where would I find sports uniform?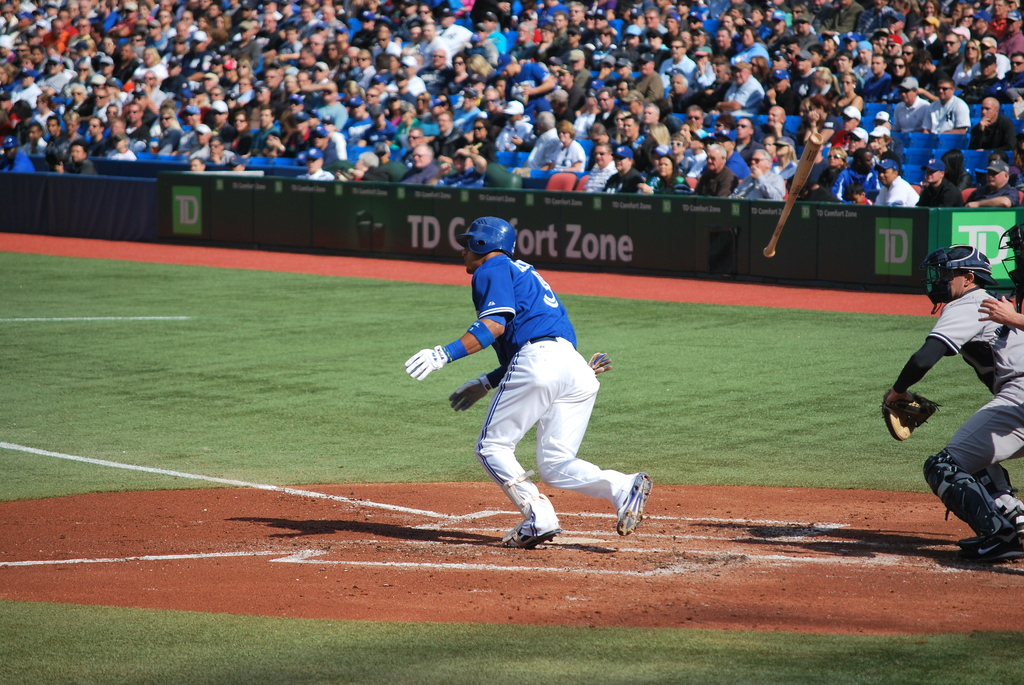
At box=[414, 226, 659, 541].
